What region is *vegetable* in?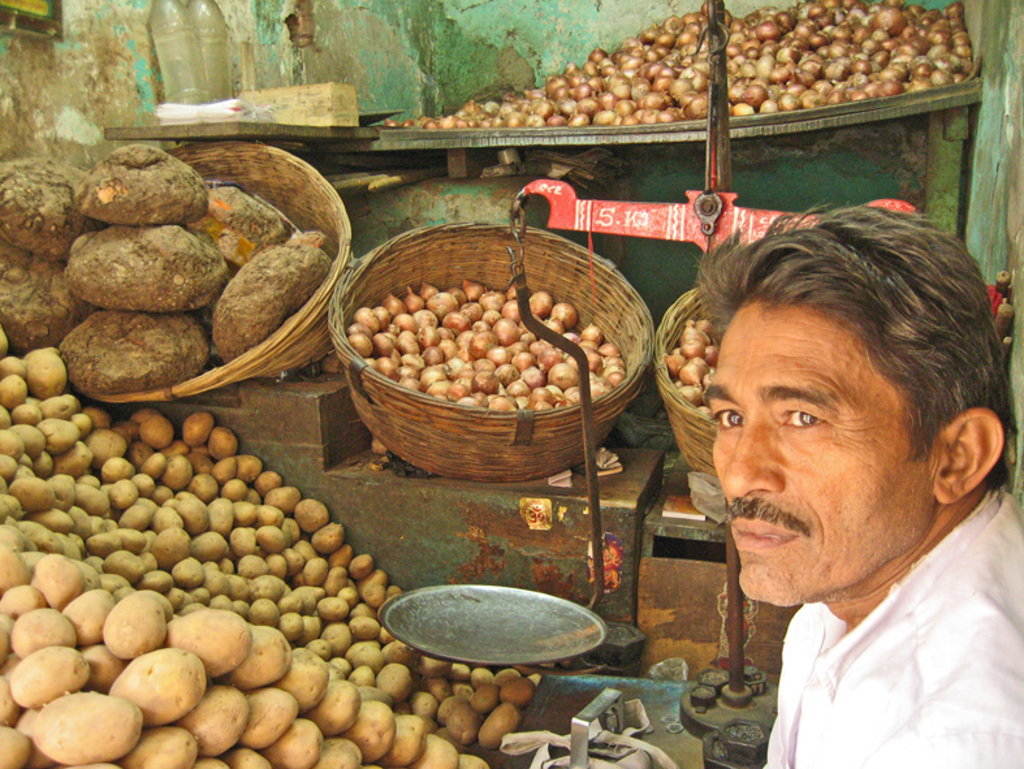
[x1=36, y1=392, x2=72, y2=419].
